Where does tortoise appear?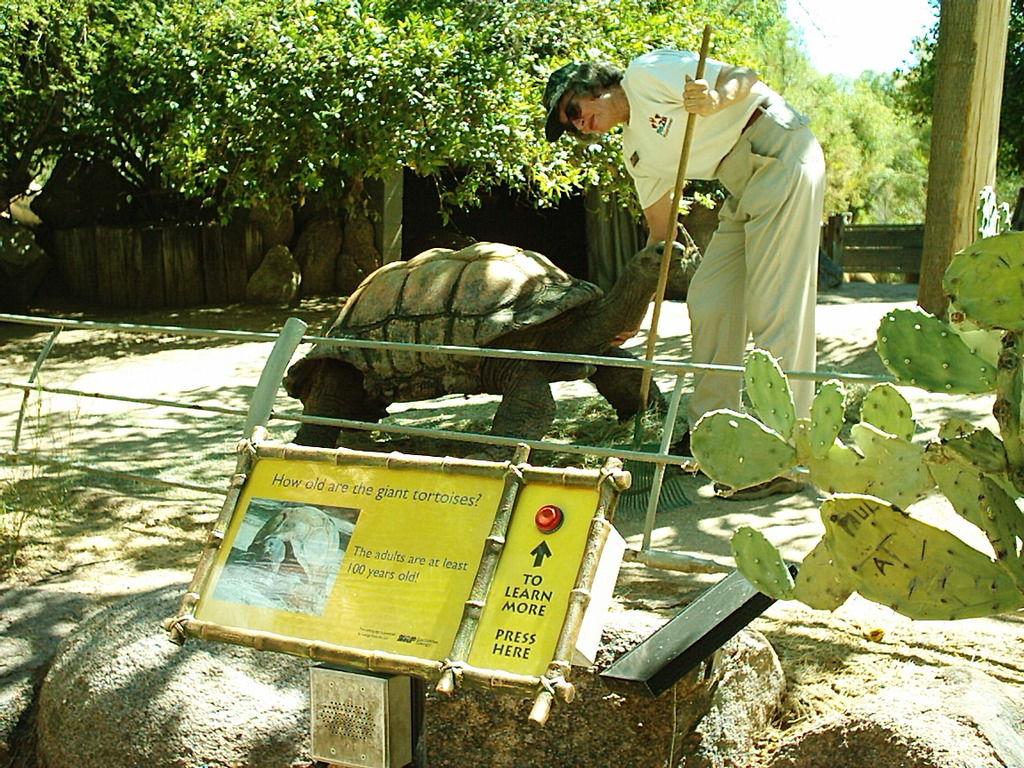
Appears at locate(244, 501, 344, 574).
